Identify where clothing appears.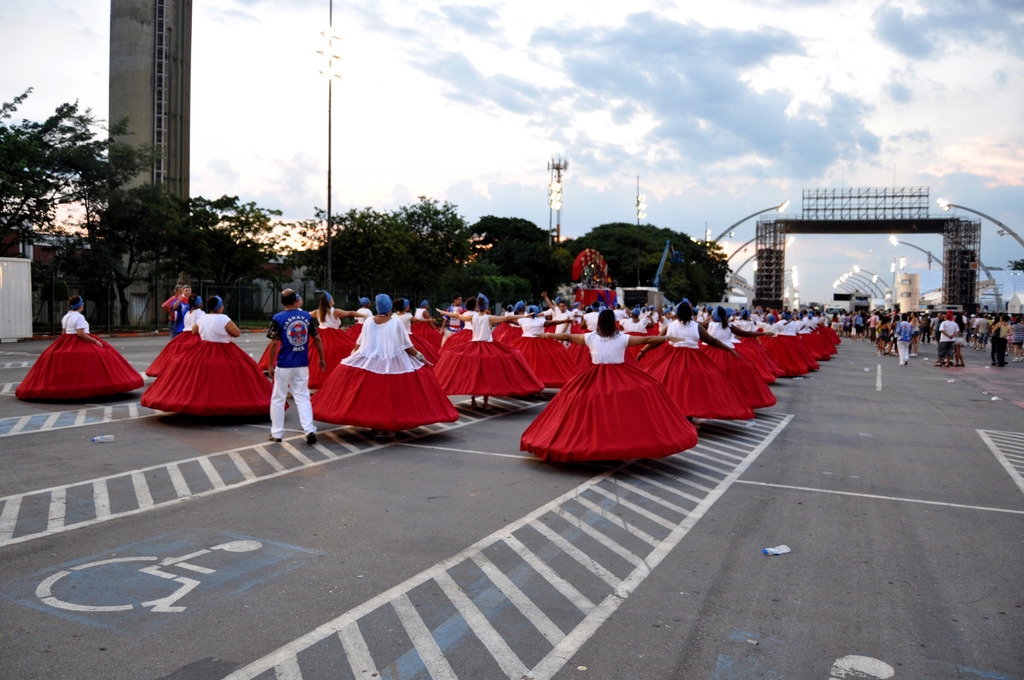
Appears at select_region(309, 307, 362, 391).
